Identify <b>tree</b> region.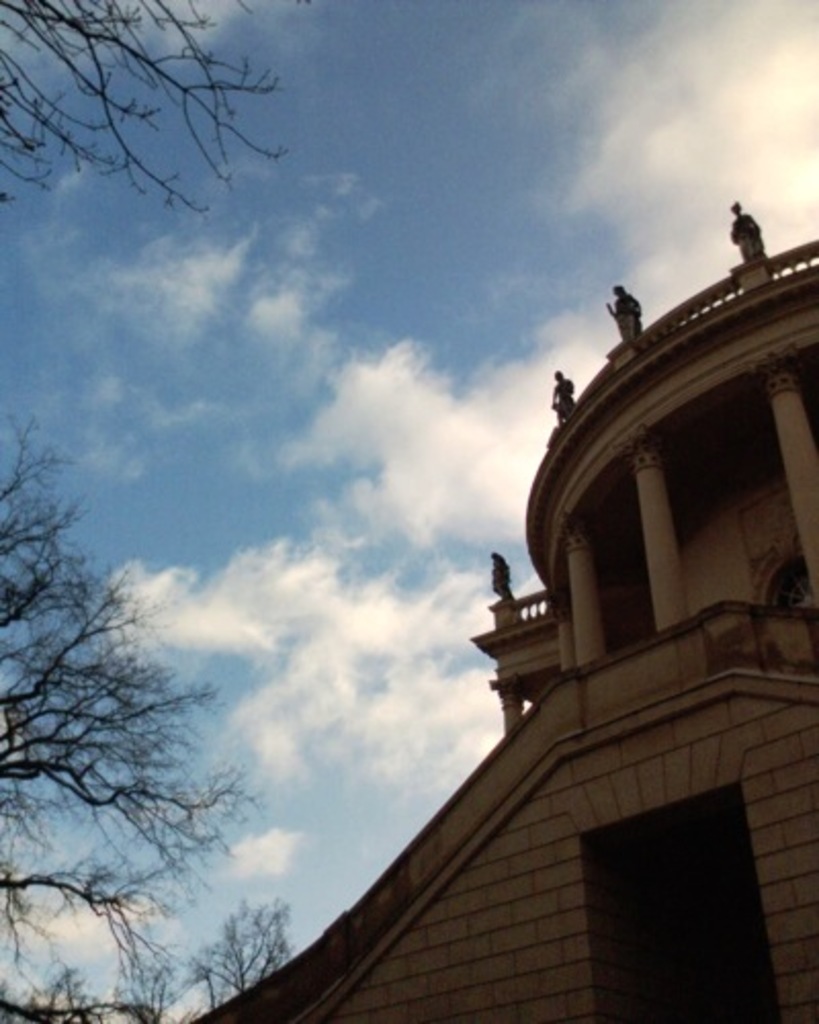
Region: <box>27,485,242,1010</box>.
